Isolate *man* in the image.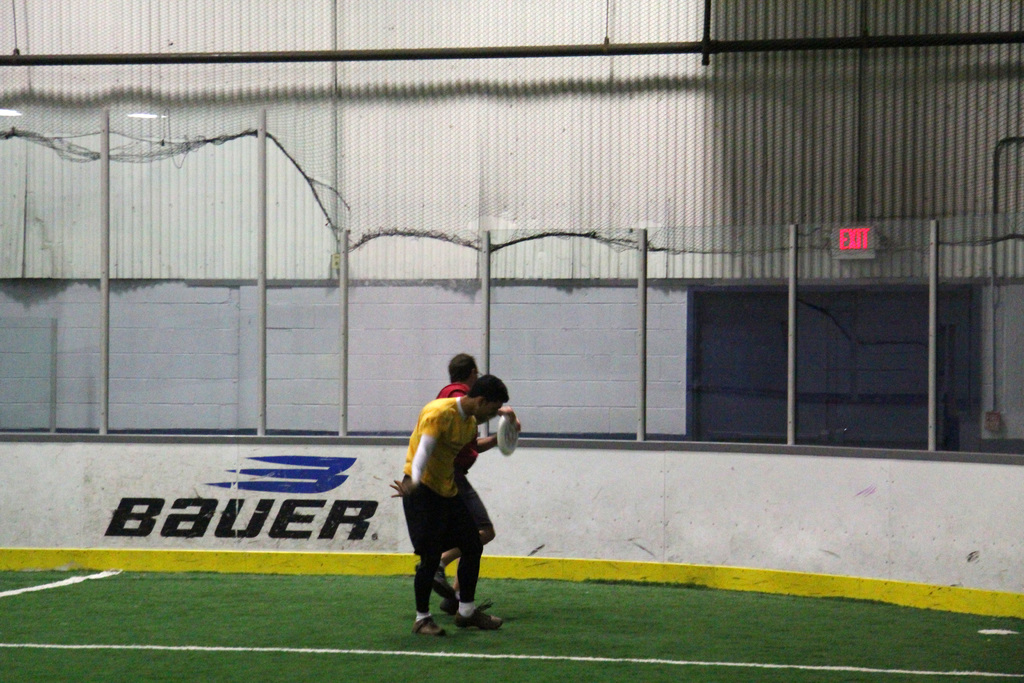
Isolated region: <bbox>414, 346, 522, 618</bbox>.
